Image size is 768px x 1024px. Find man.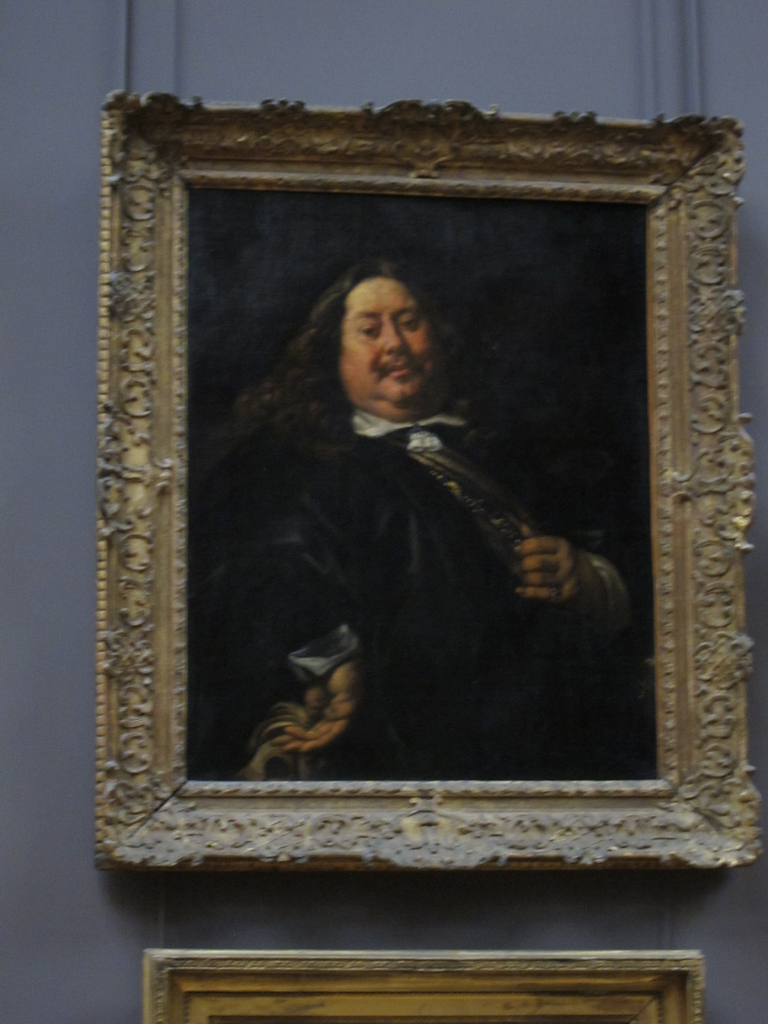
box=[209, 235, 609, 767].
